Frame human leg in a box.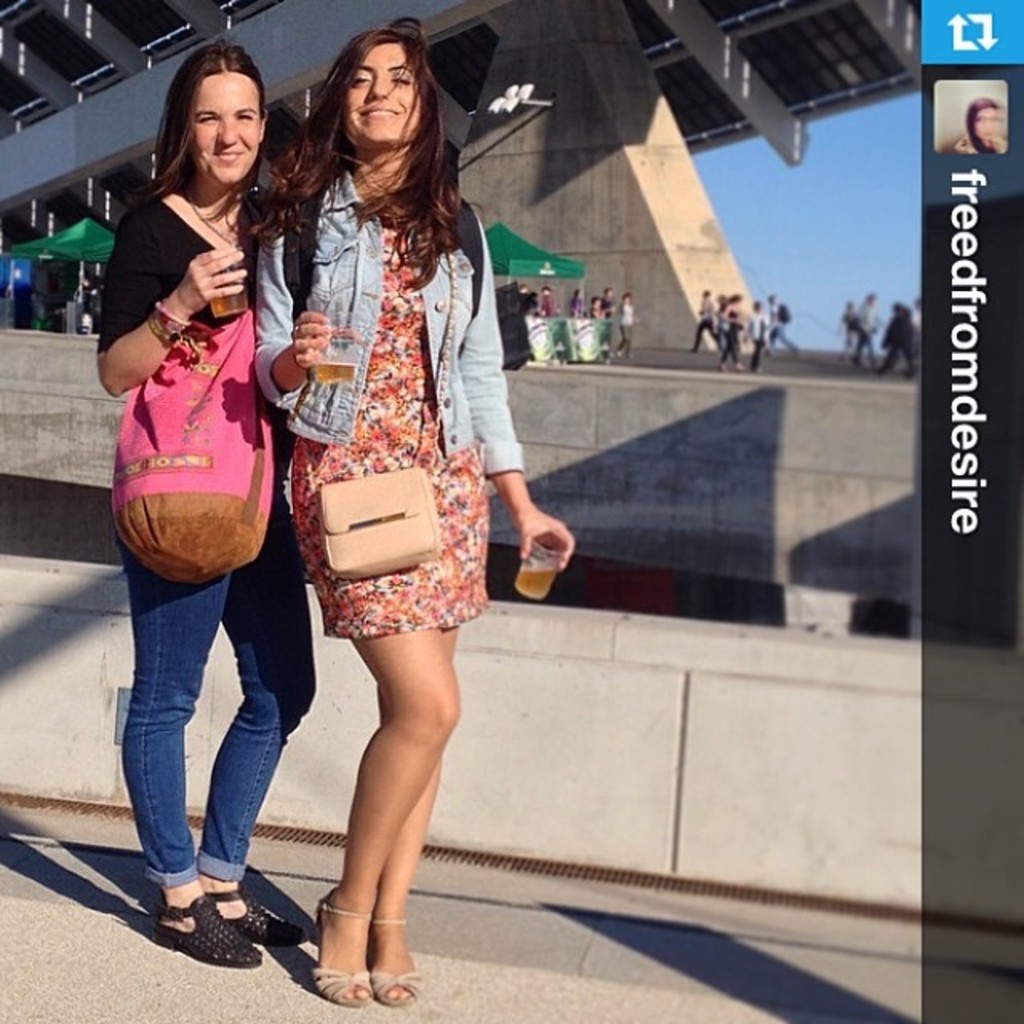
(x1=722, y1=339, x2=747, y2=371).
